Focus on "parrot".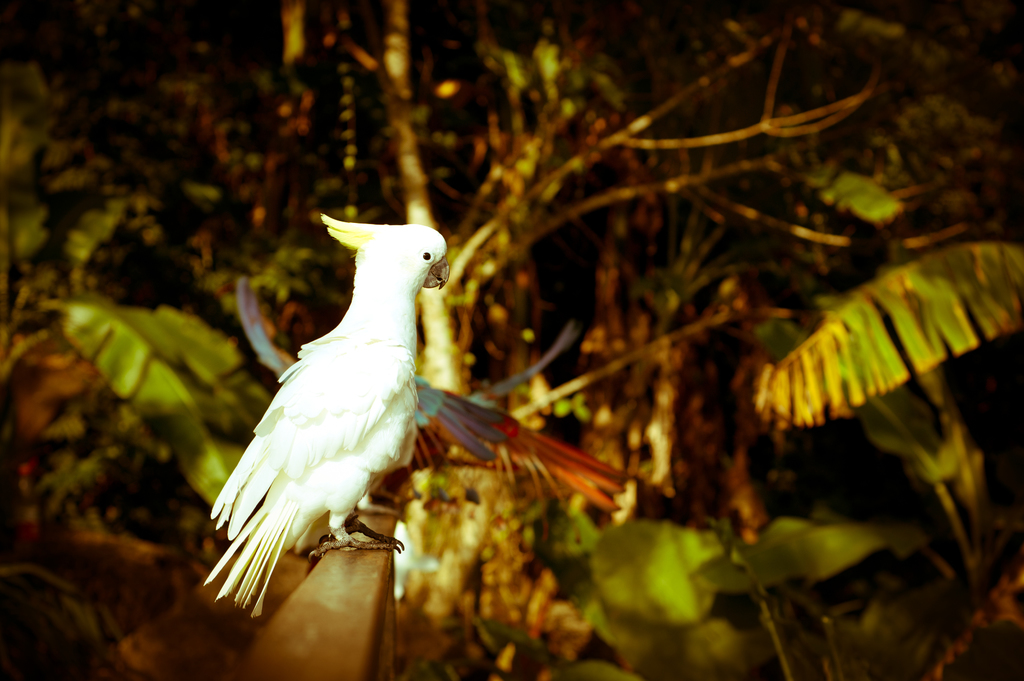
Focused at 200 211 447 620.
